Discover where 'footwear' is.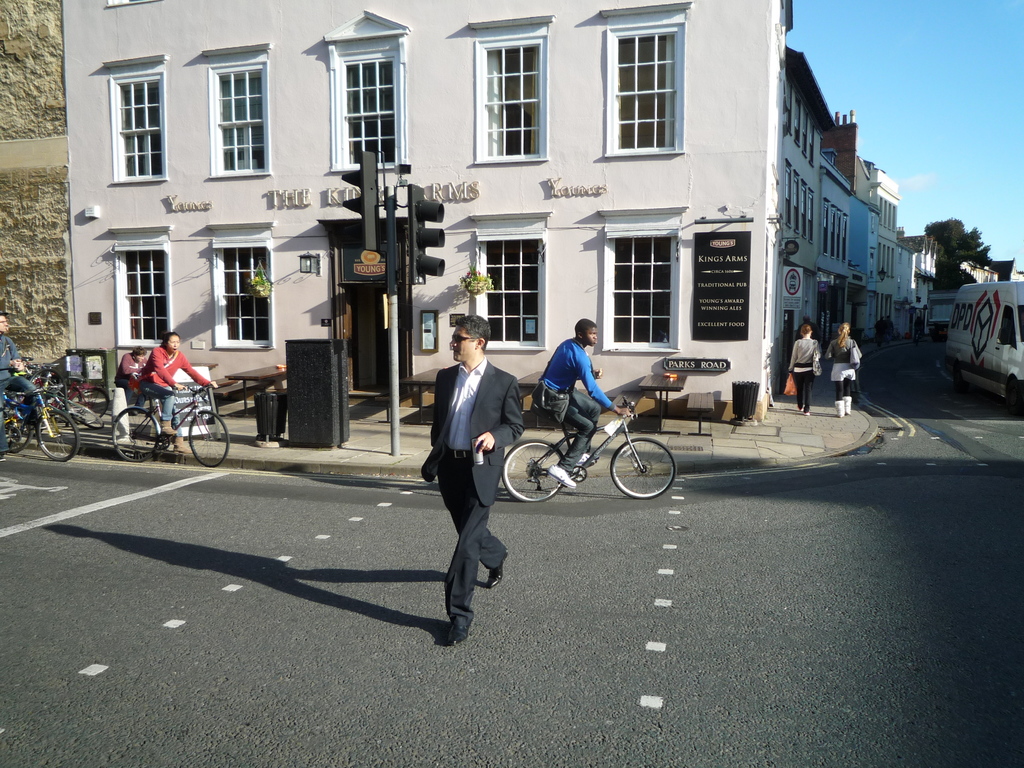
Discovered at [left=485, top=552, right=506, bottom=586].
